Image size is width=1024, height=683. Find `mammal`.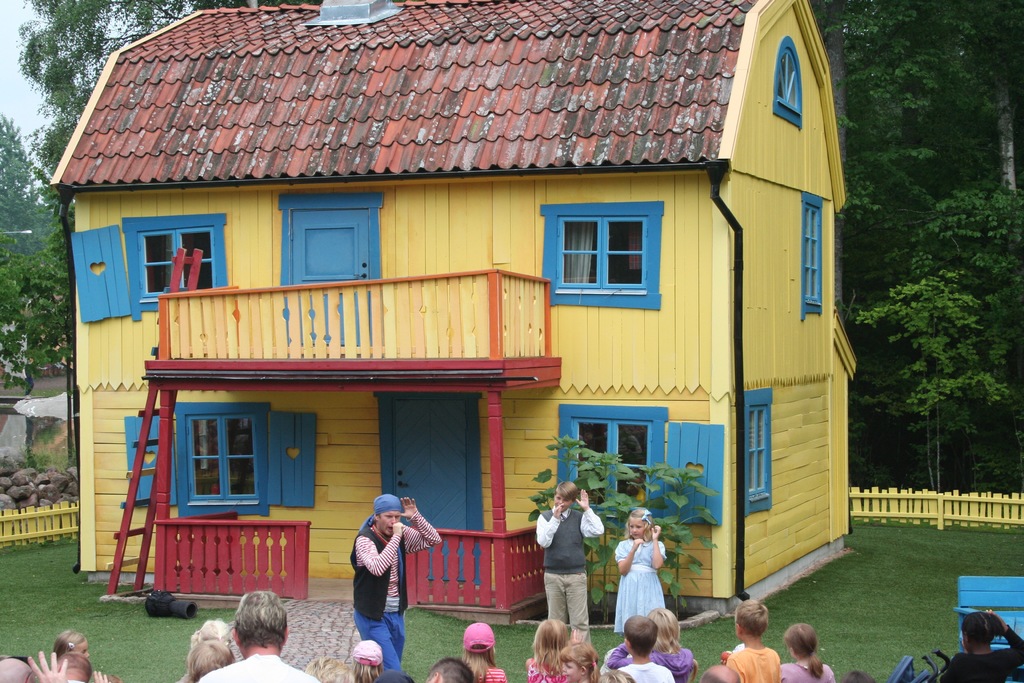
198, 593, 319, 682.
